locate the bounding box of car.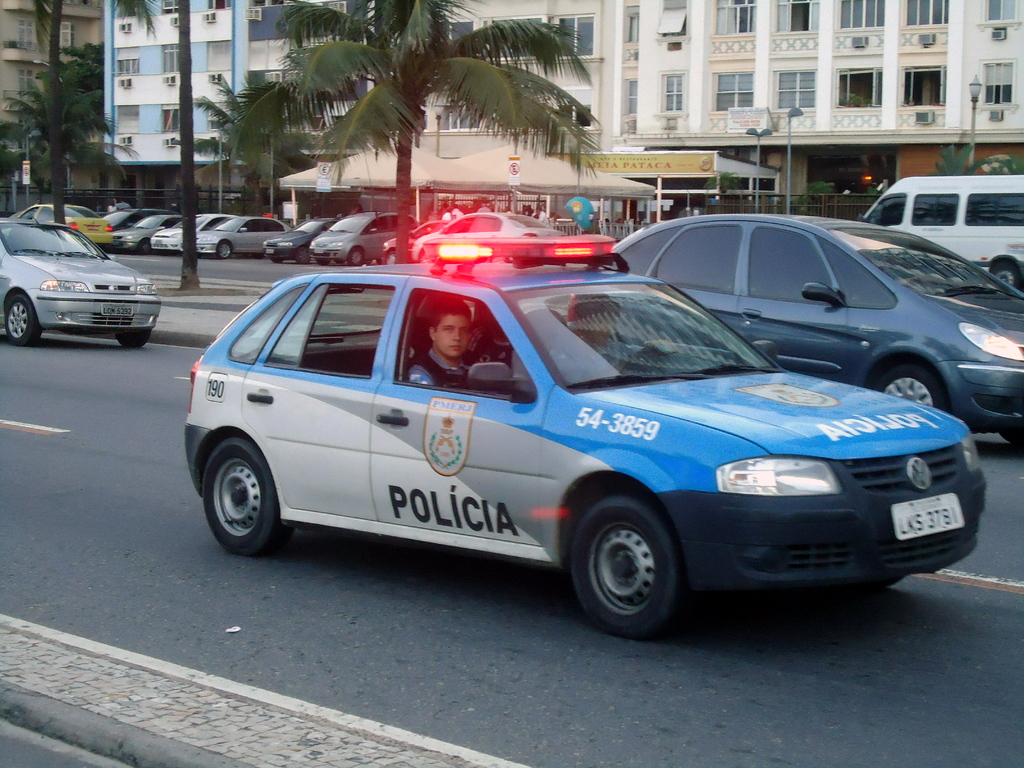
Bounding box: 380:214:463:265.
